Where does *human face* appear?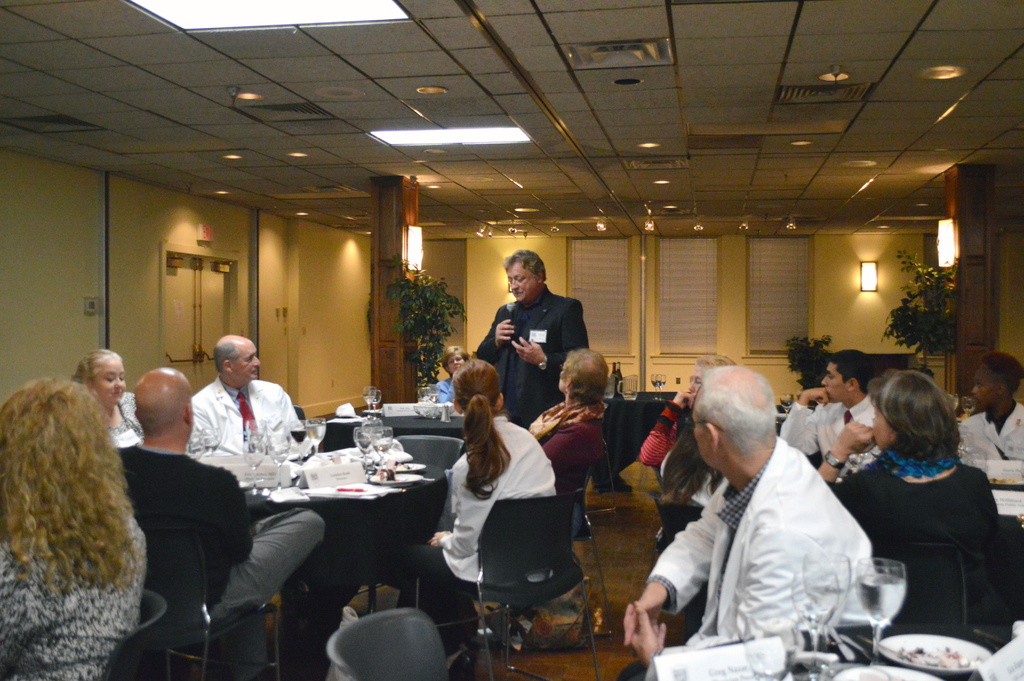
Appears at [446, 350, 465, 372].
